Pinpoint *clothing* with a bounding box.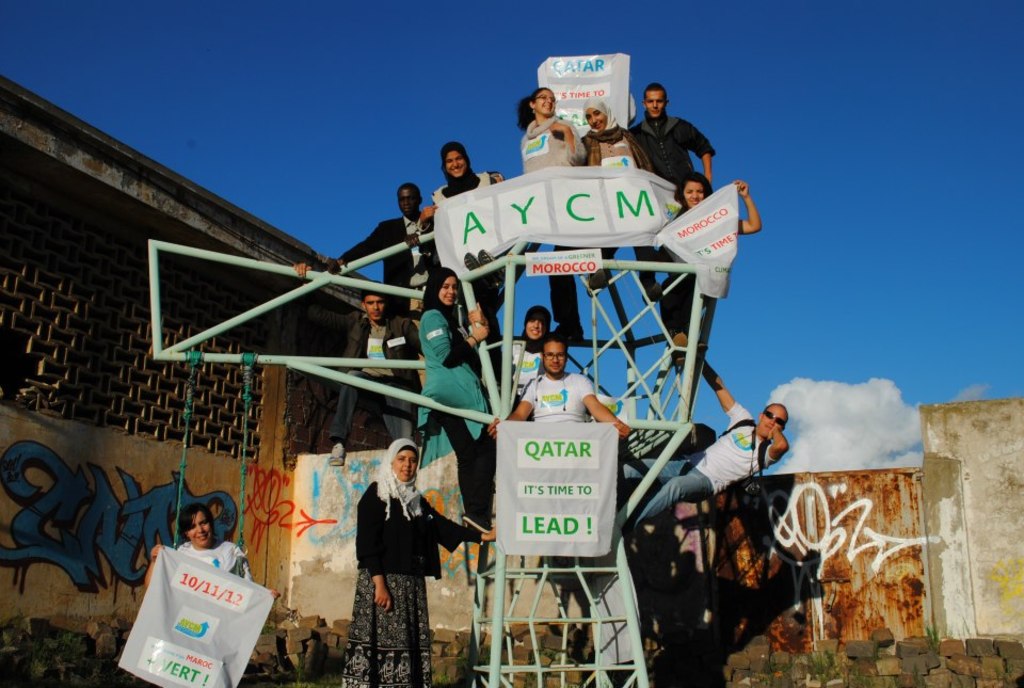
(571,126,661,286).
